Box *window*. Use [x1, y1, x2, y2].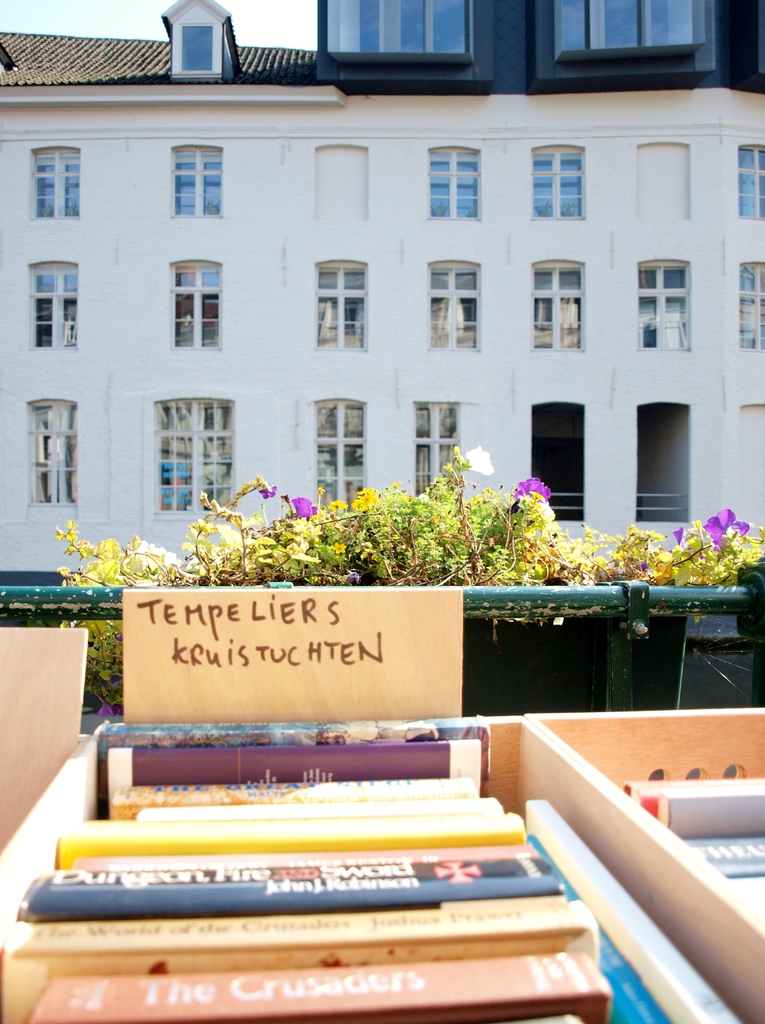
[406, 394, 462, 511].
